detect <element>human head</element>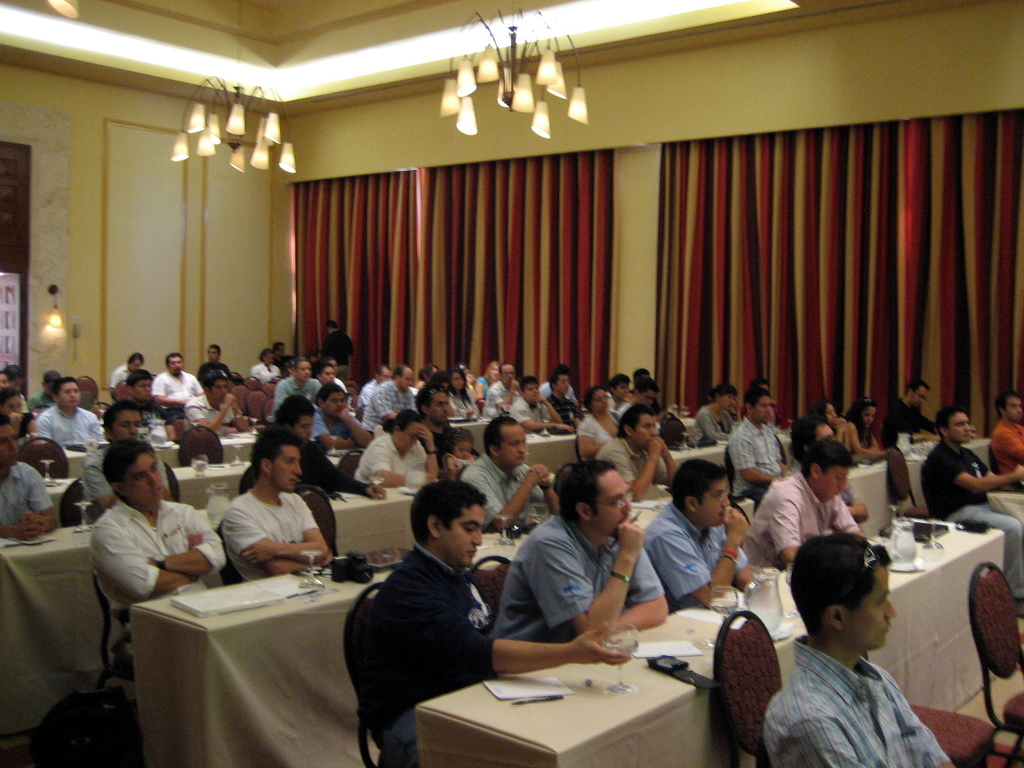
(551,369,567,399)
